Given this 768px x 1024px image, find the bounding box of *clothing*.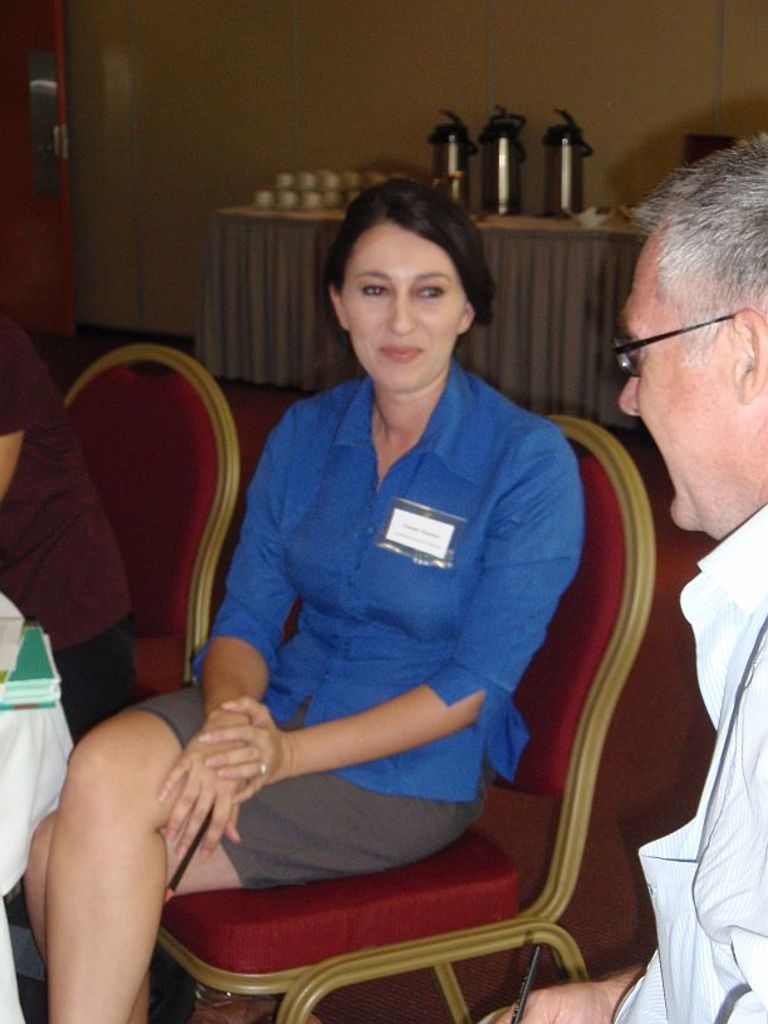
box(168, 325, 610, 896).
